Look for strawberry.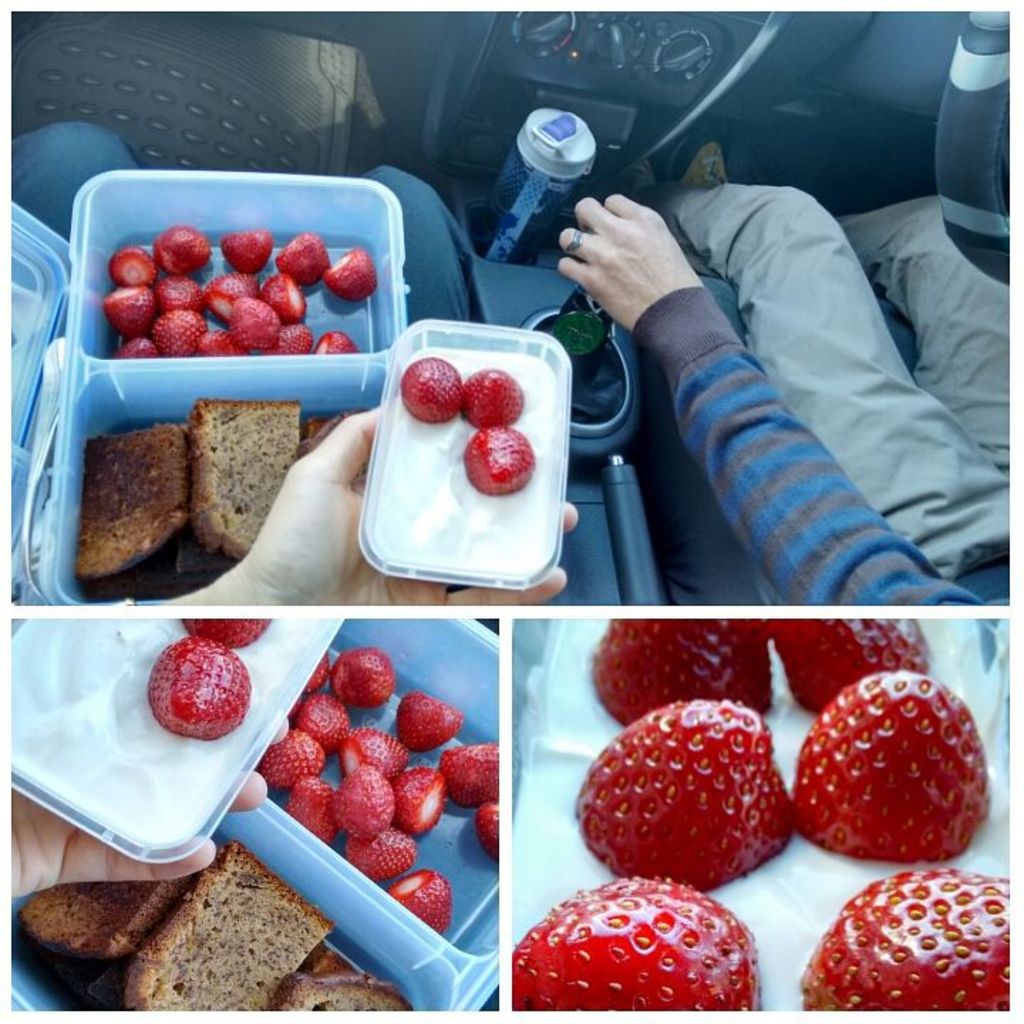
Found: {"x1": 292, "y1": 774, "x2": 337, "y2": 842}.
